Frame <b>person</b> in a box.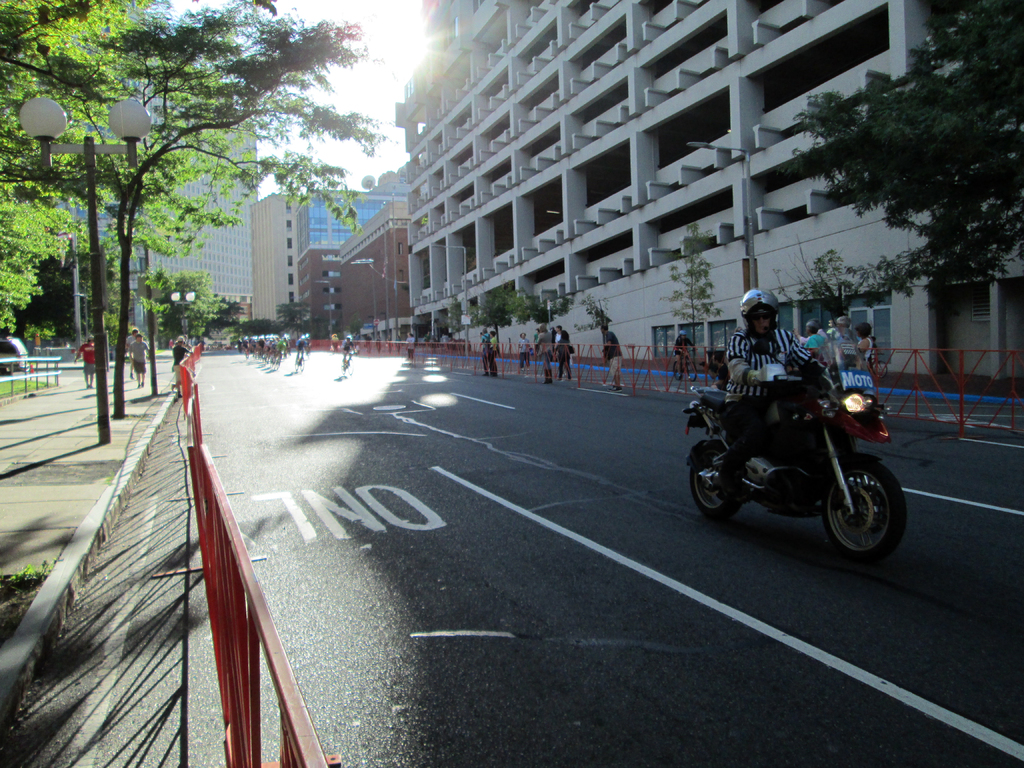
locate(131, 332, 150, 385).
